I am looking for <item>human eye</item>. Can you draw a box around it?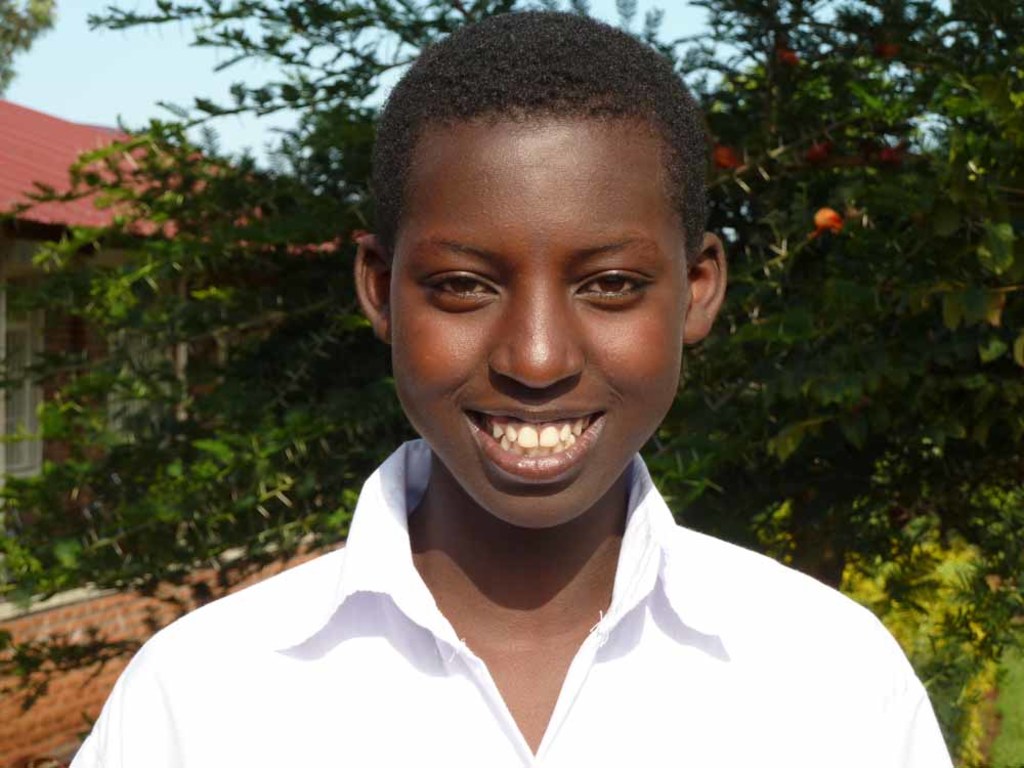
Sure, the bounding box is (566, 265, 654, 306).
